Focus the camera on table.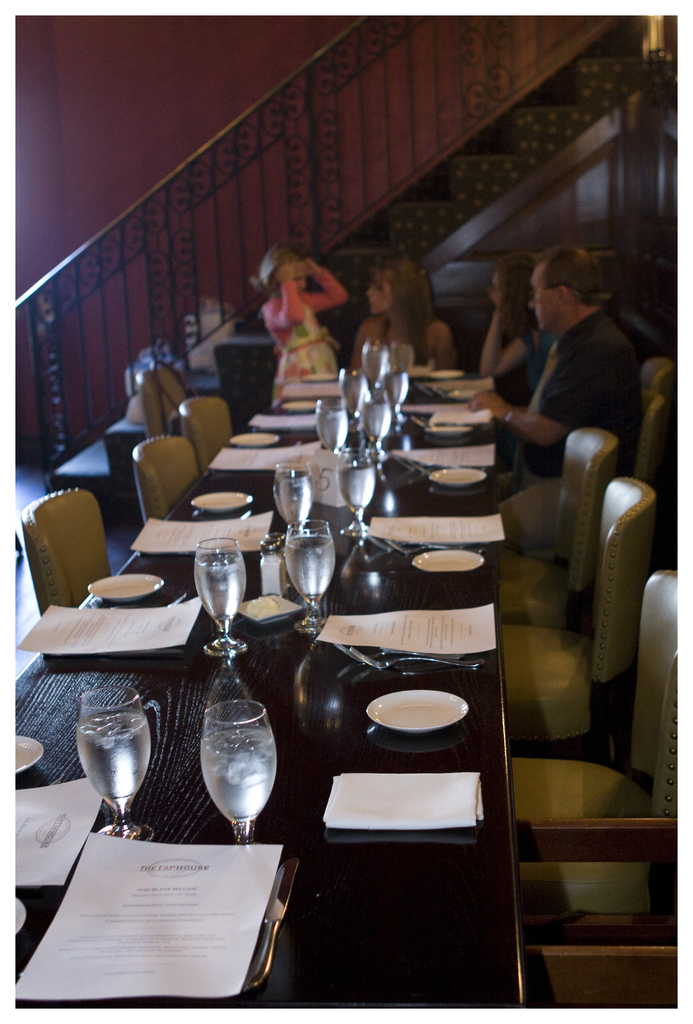
Focus region: BBox(11, 401, 583, 999).
